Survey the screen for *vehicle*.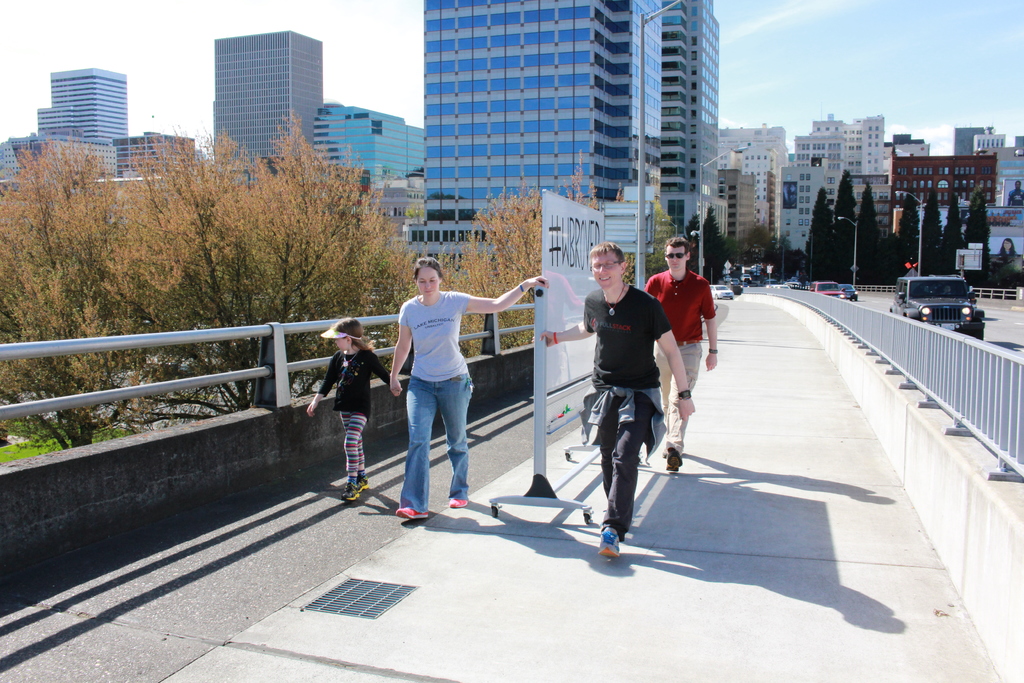
Survey found: rect(760, 278, 778, 288).
